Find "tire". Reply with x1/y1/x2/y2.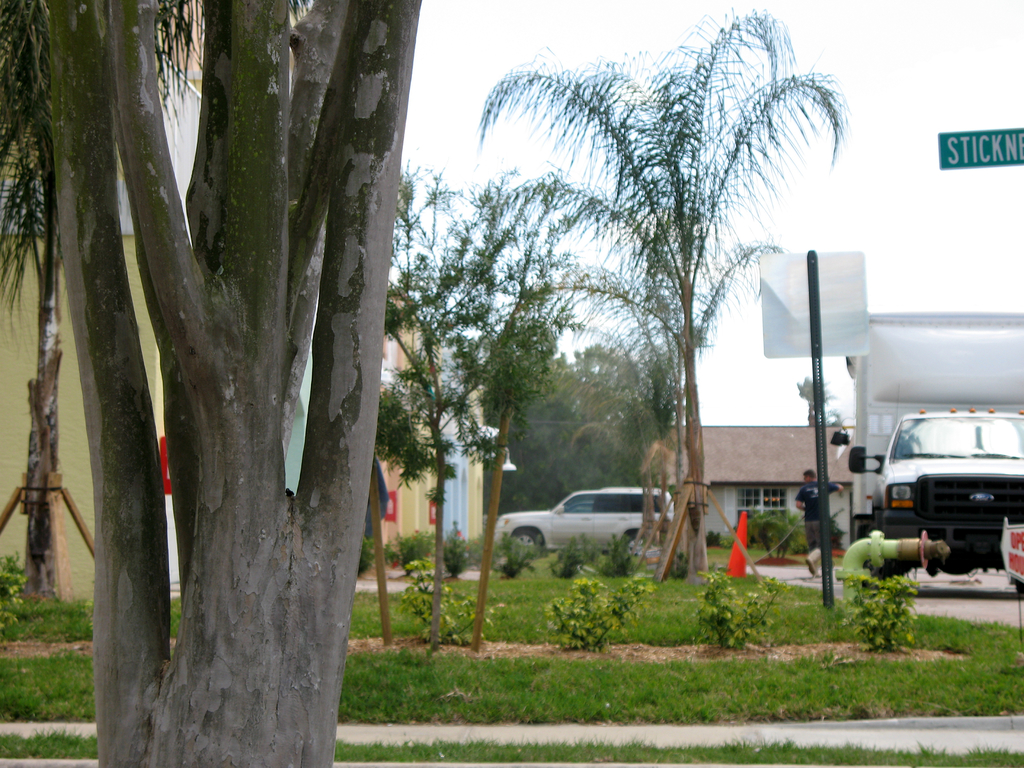
516/531/537/545.
